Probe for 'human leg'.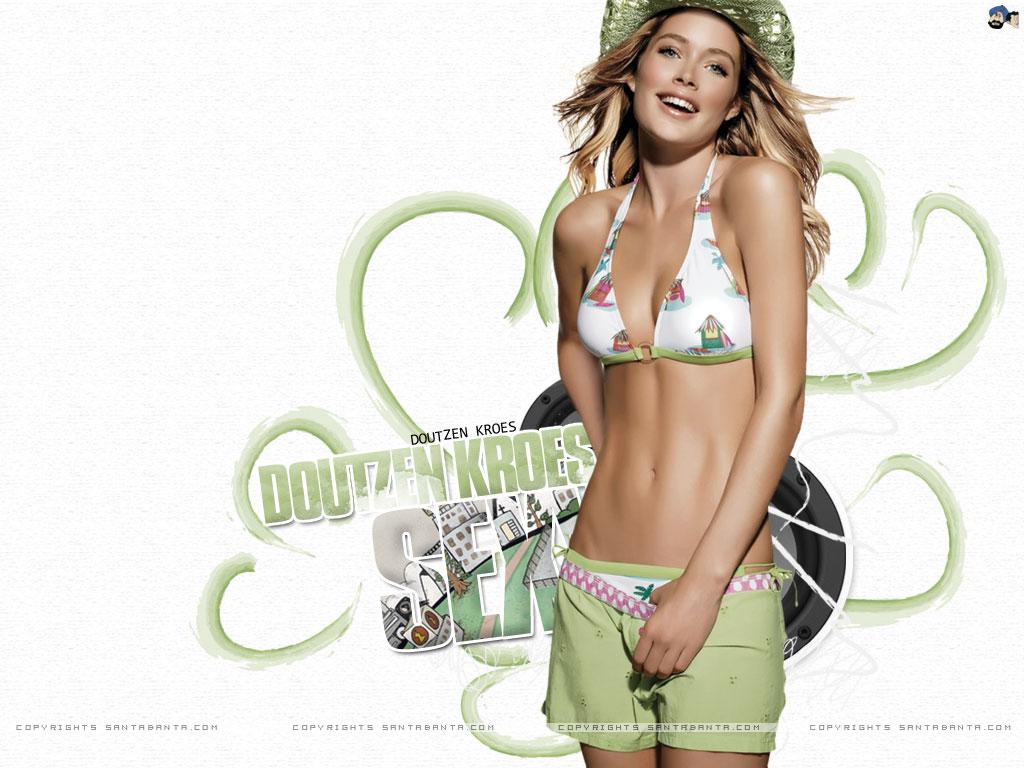
Probe result: (652, 572, 786, 767).
